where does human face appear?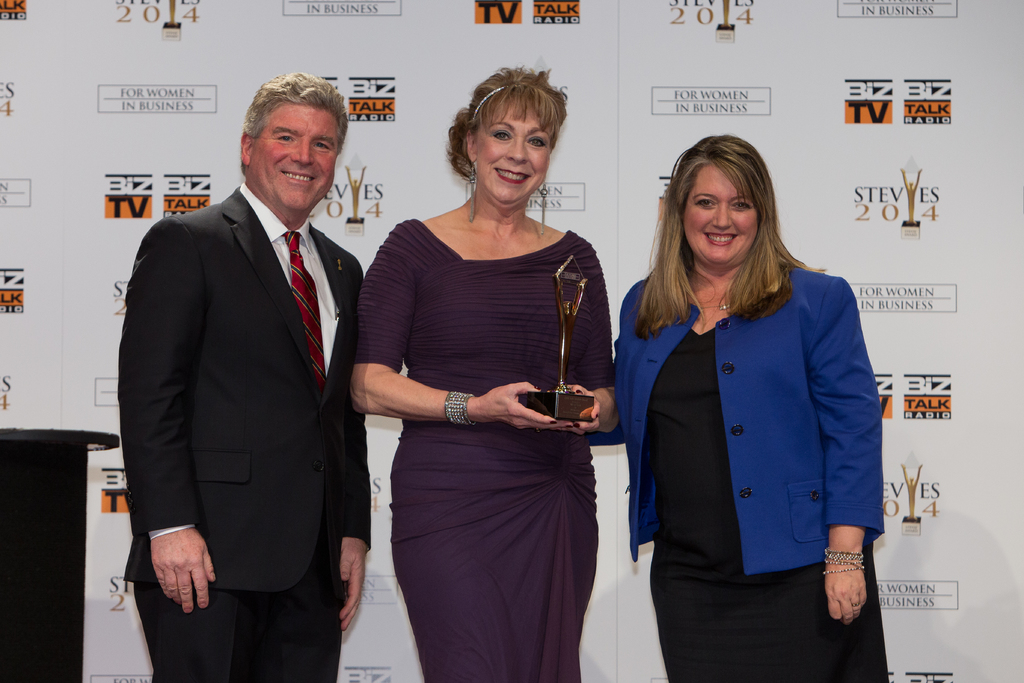
Appears at box(470, 108, 546, 209).
